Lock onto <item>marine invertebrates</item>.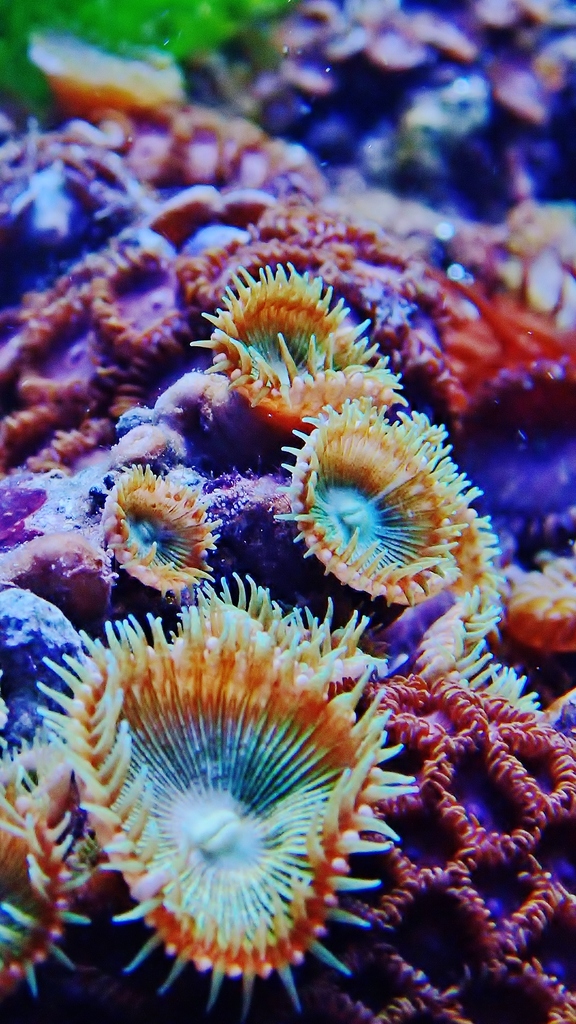
Locked: <region>84, 235, 221, 385</region>.
